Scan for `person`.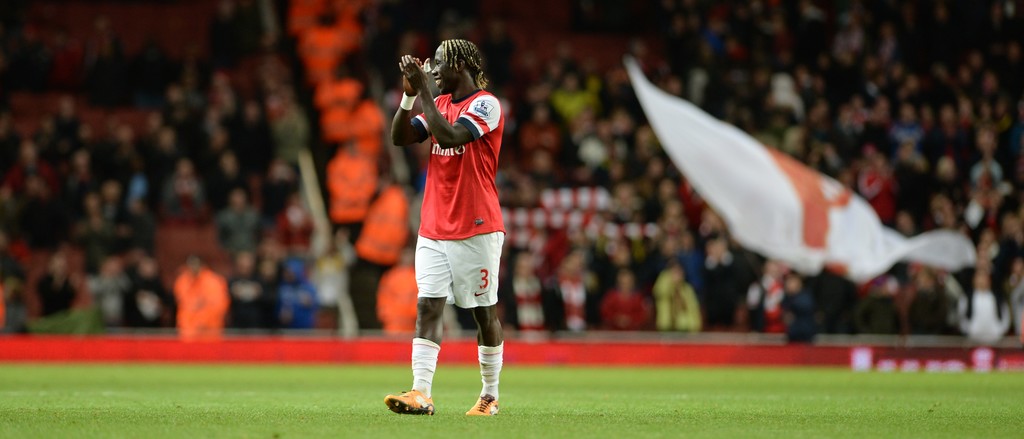
Scan result: 383/38/504/412.
